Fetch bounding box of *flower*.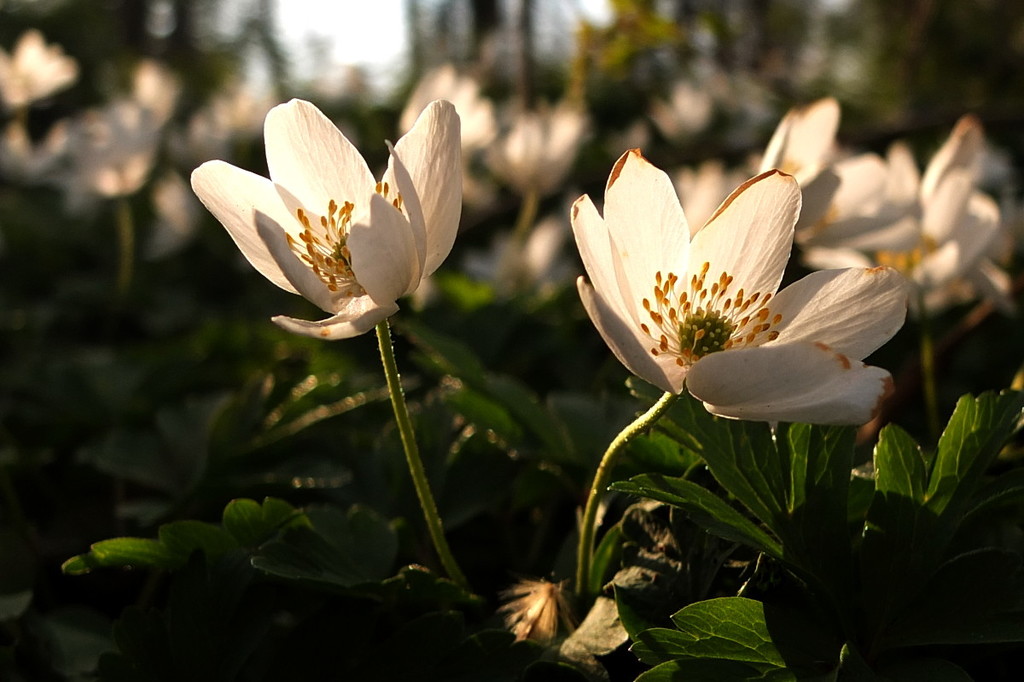
Bbox: left=198, top=103, right=461, bottom=341.
